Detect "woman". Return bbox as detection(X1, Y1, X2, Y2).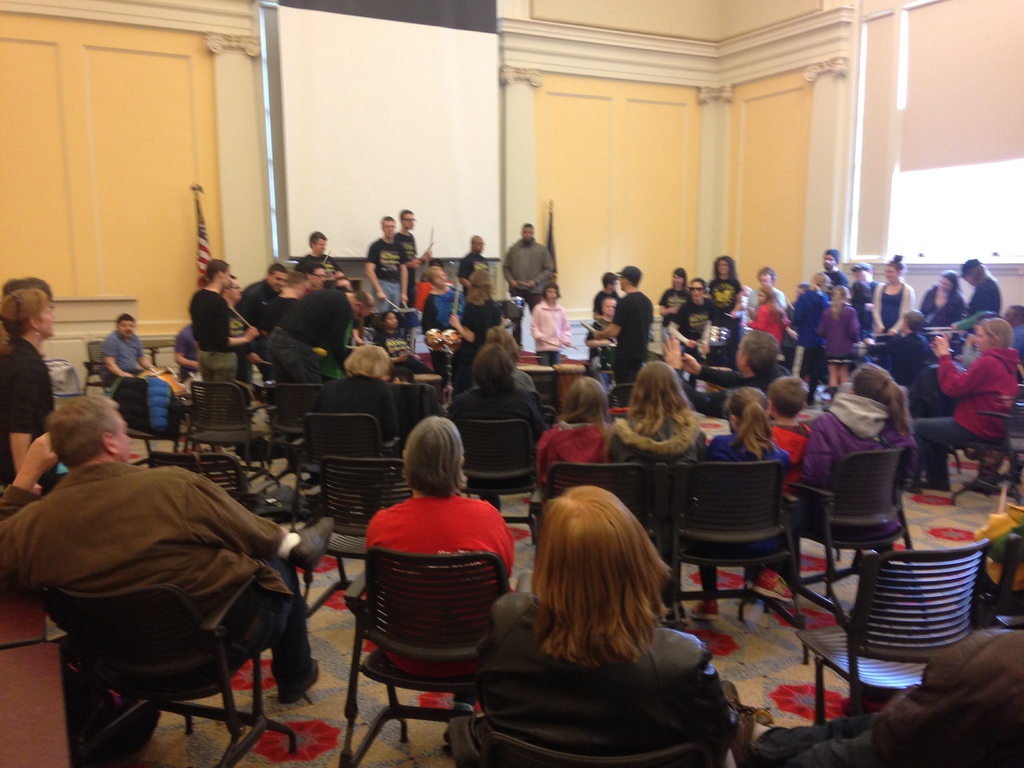
detection(609, 360, 706, 500).
